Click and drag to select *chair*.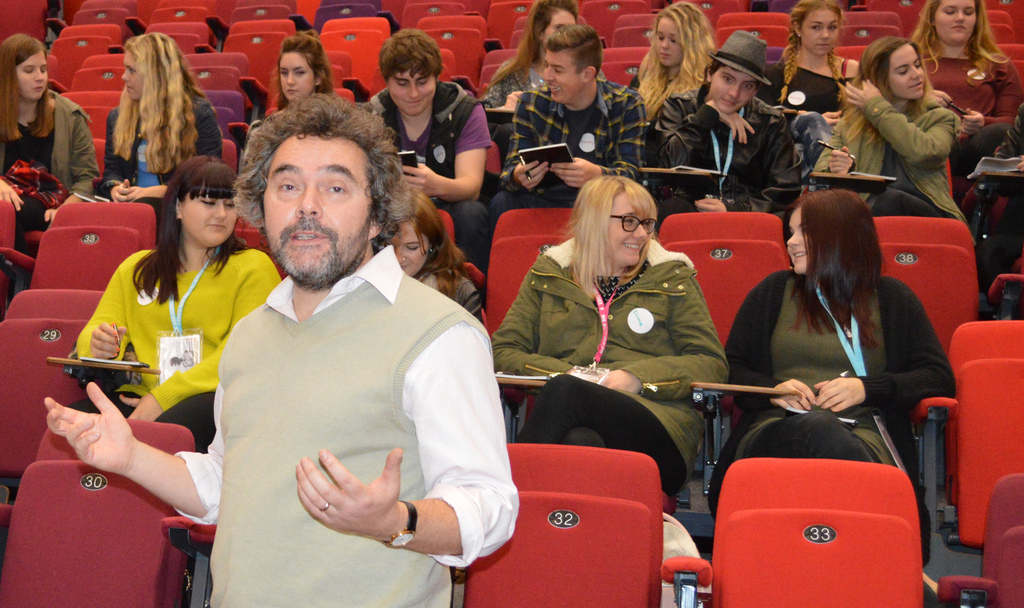
Selection: [985,474,1023,587].
